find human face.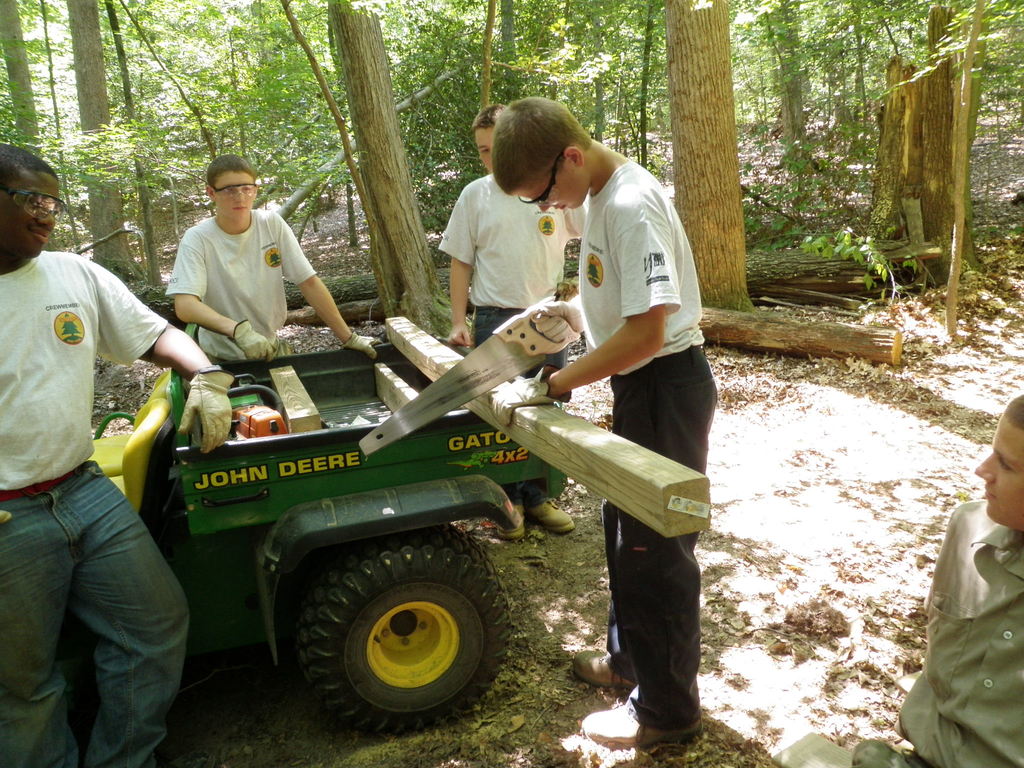
rect(515, 163, 581, 208).
